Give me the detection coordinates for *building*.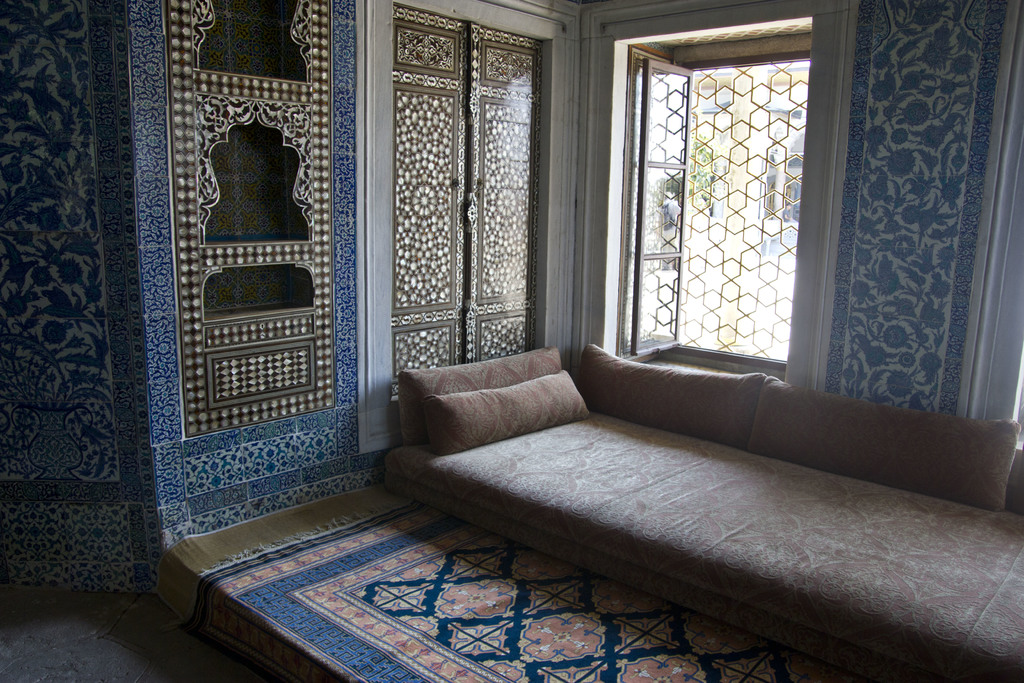
x1=687 y1=64 x2=814 y2=255.
